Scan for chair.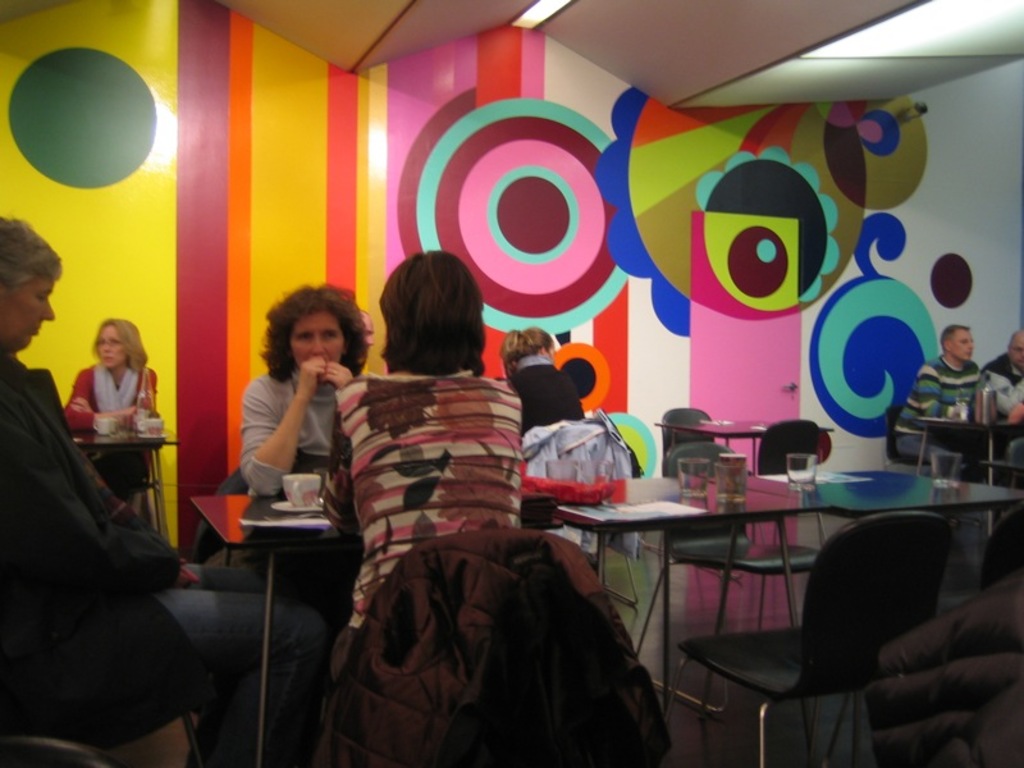
Scan result: 755/416/837/547.
